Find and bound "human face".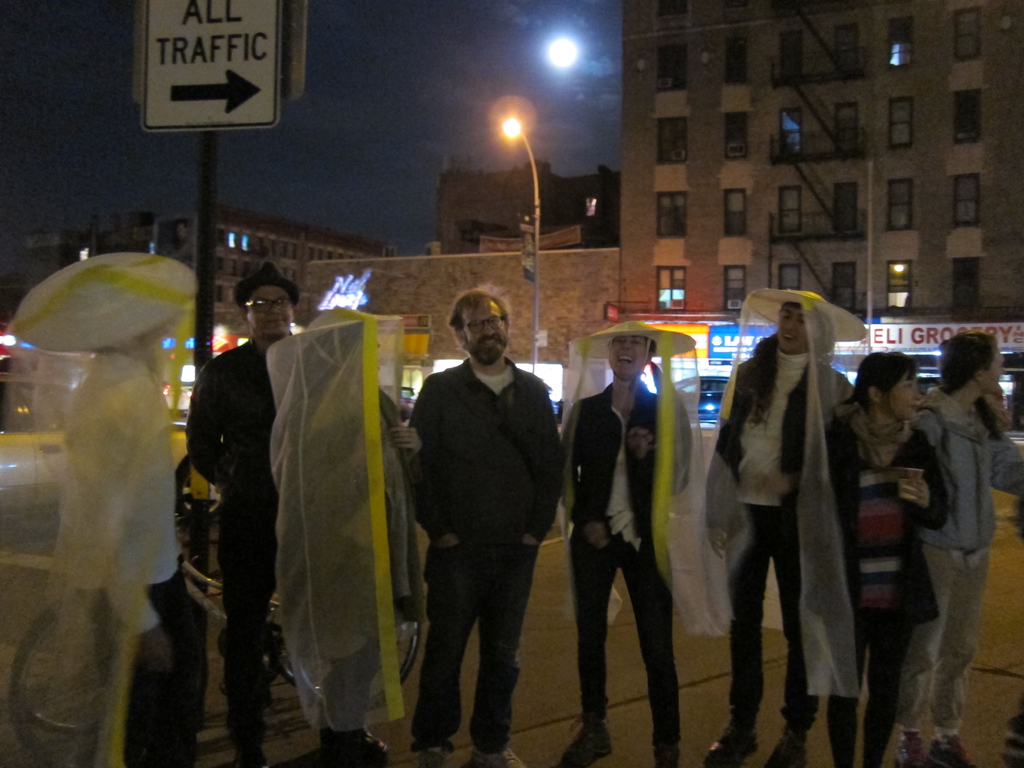
Bound: 375,332,380,371.
